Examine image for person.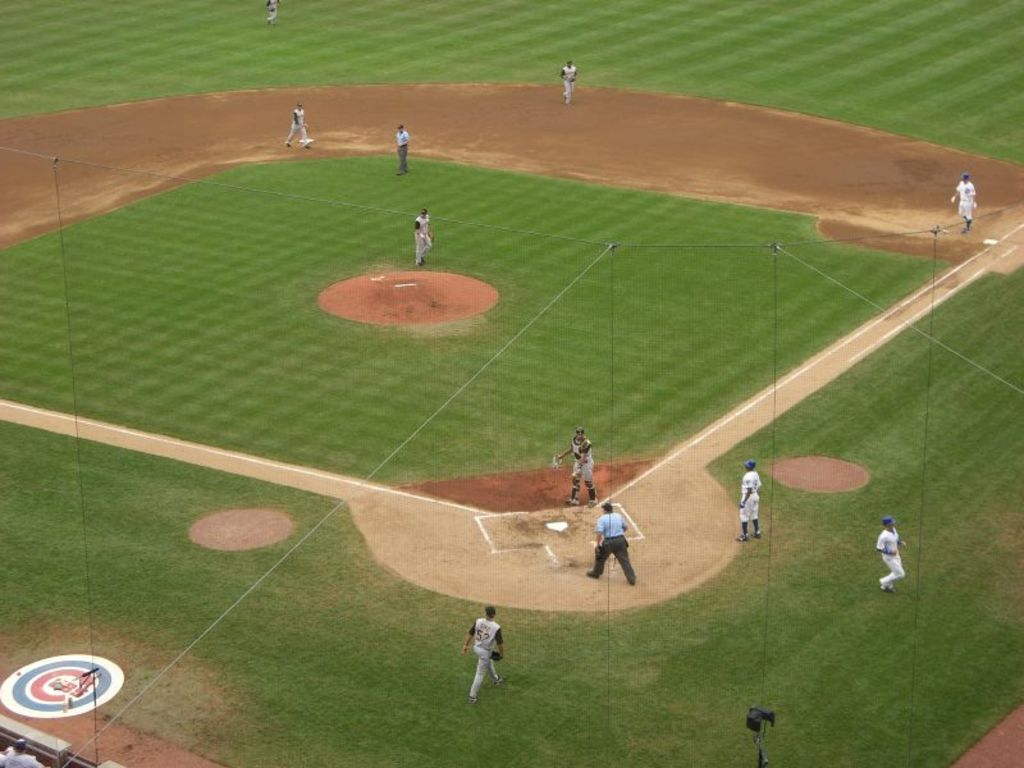
Examination result: l=460, t=603, r=506, b=699.
